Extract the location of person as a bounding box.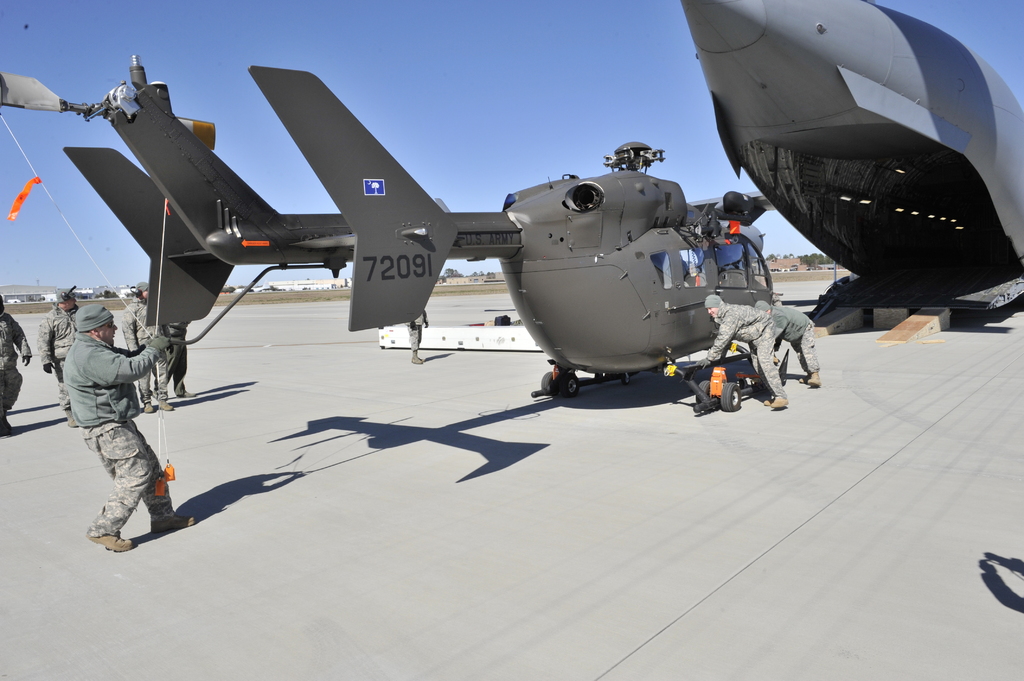
[left=32, top=283, right=86, bottom=427].
